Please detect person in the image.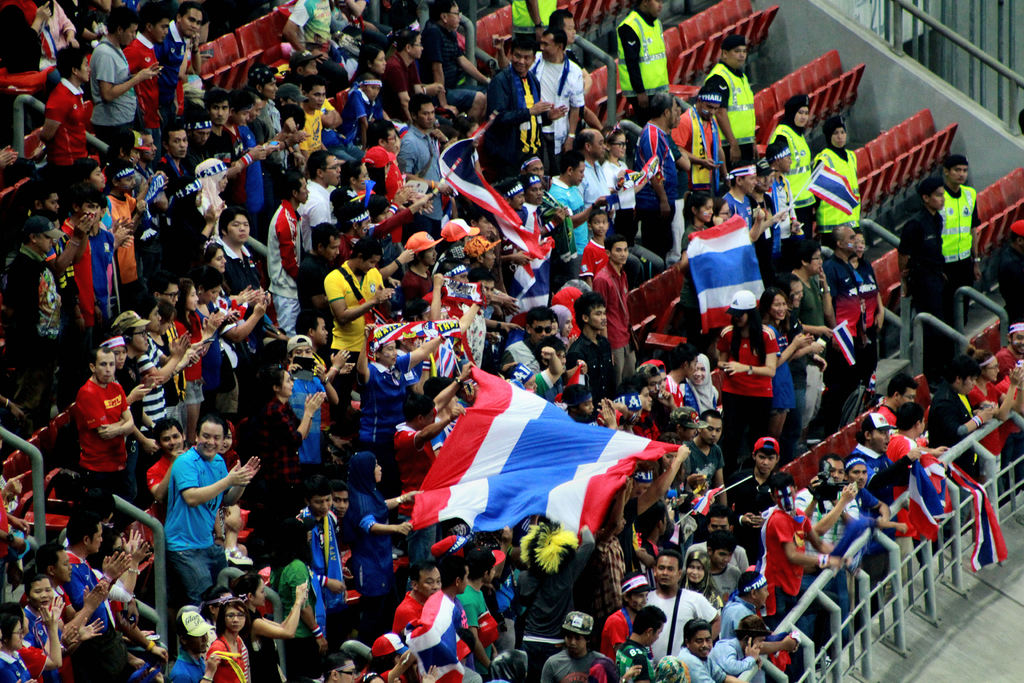
166 285 216 403.
